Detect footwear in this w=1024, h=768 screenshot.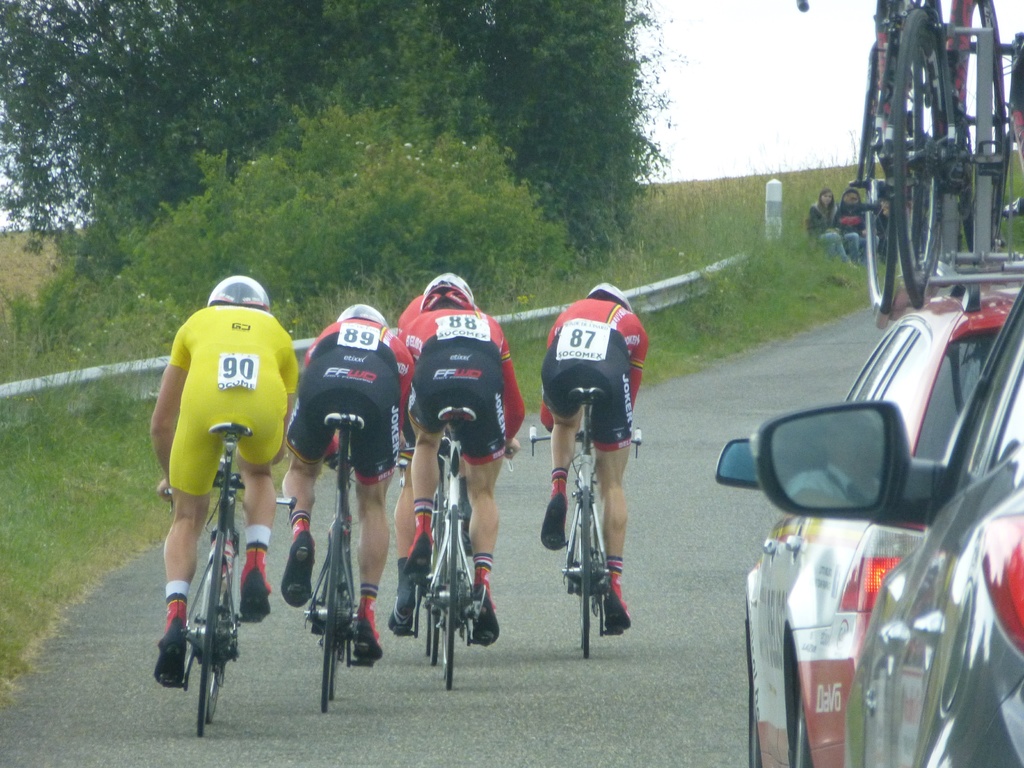
Detection: <bbox>242, 568, 272, 627</bbox>.
